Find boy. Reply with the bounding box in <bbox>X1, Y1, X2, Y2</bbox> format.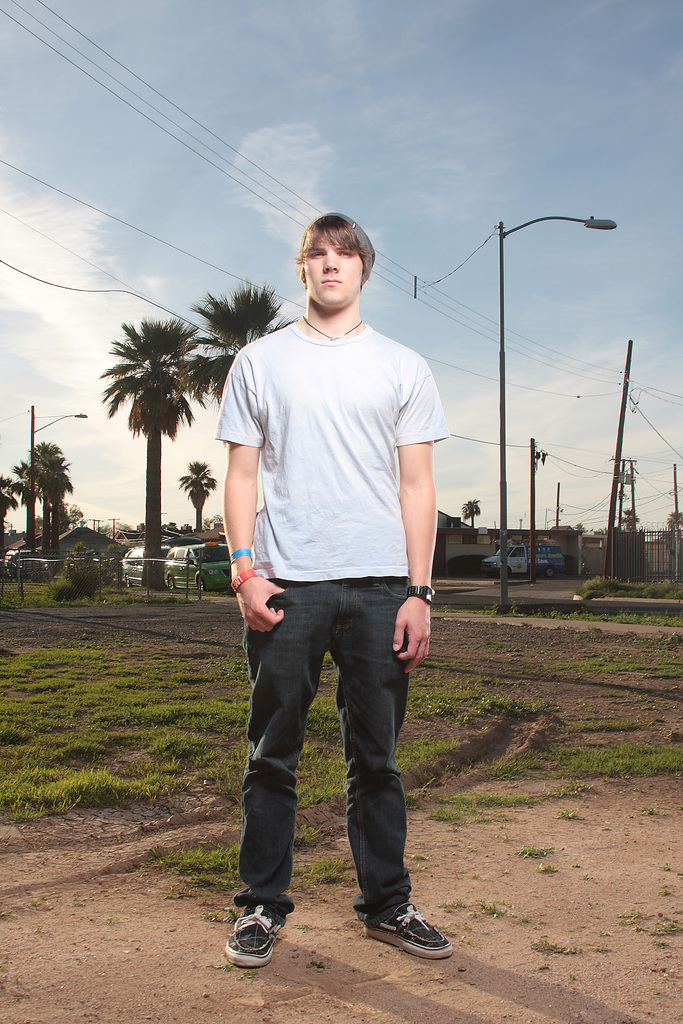
<bbox>199, 203, 466, 971</bbox>.
